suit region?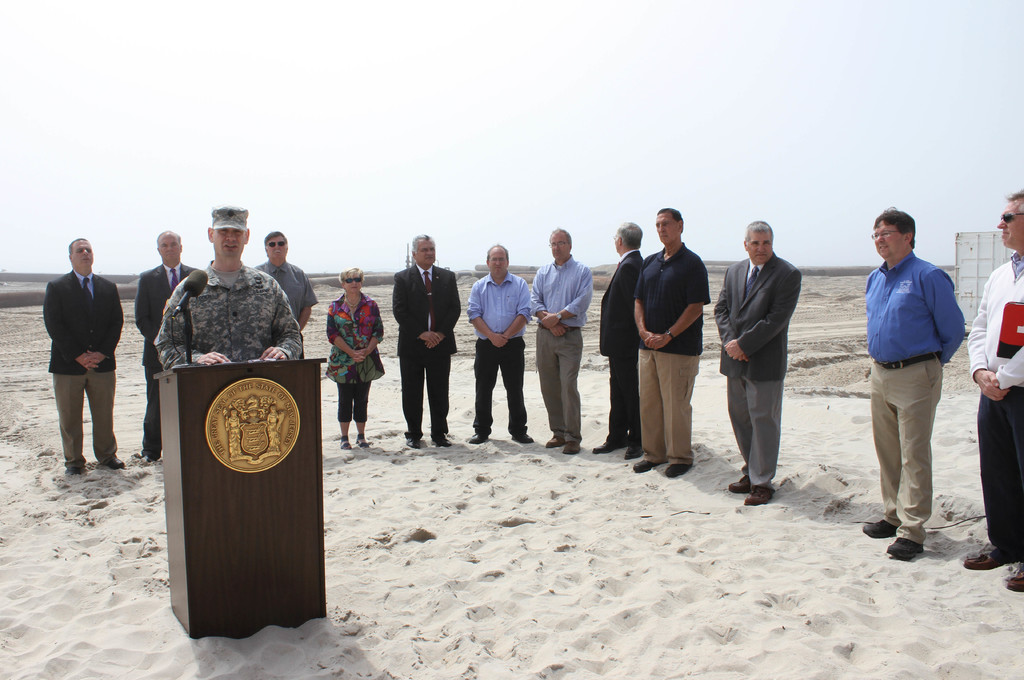
38, 270, 125, 469
